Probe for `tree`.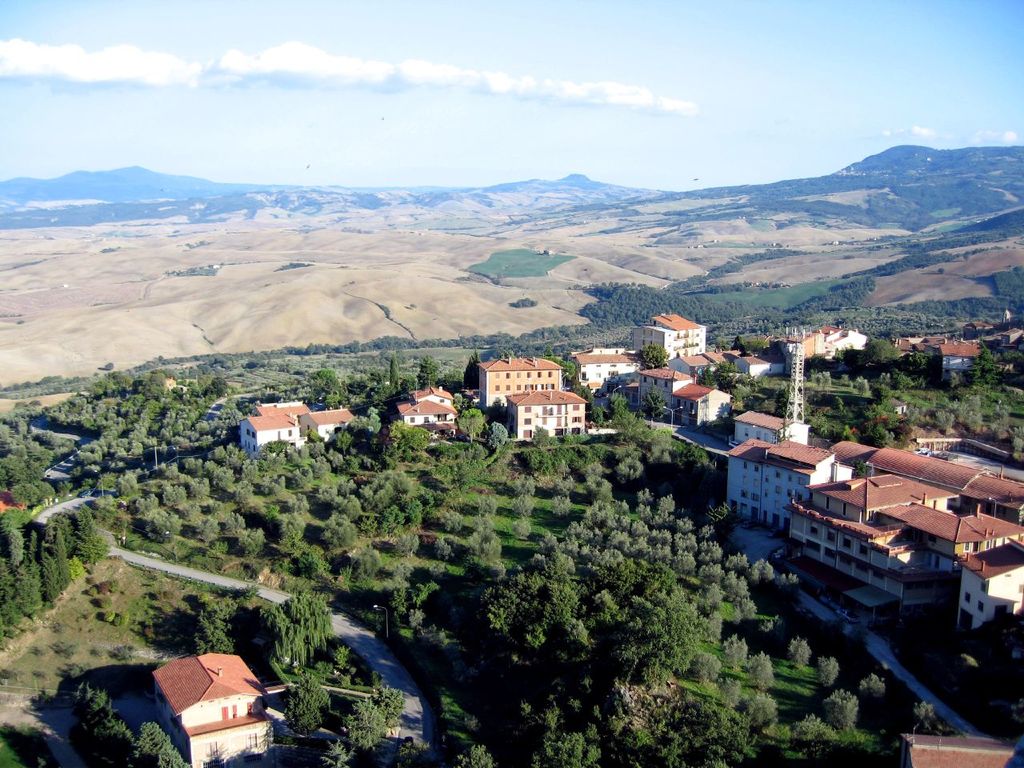
Probe result: [x1=146, y1=478, x2=182, y2=542].
